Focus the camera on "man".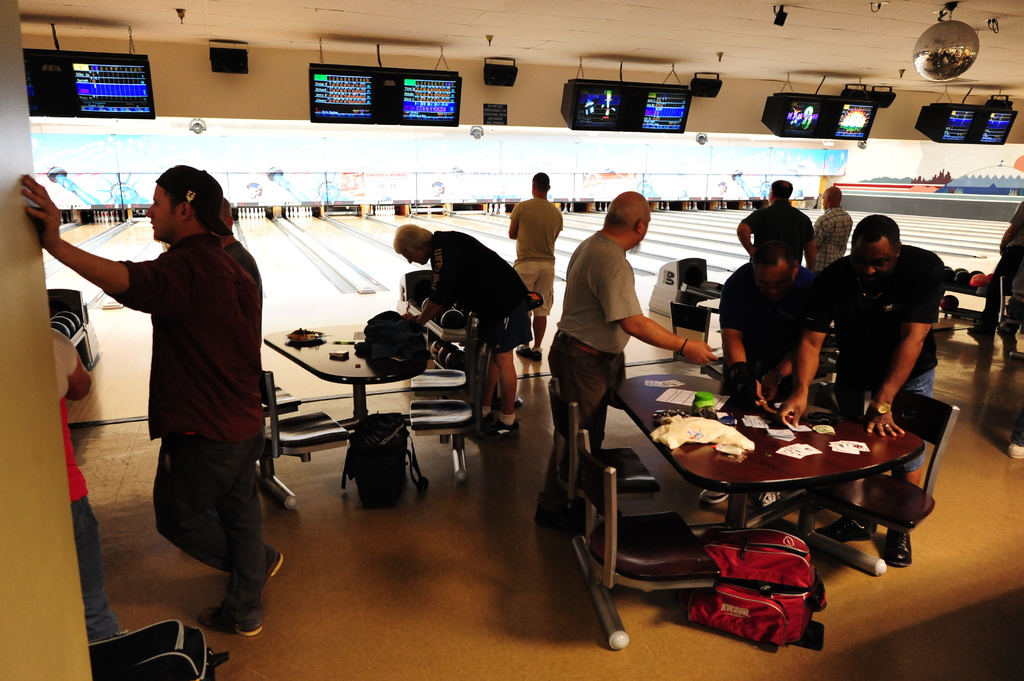
Focus region: BBox(394, 223, 534, 444).
